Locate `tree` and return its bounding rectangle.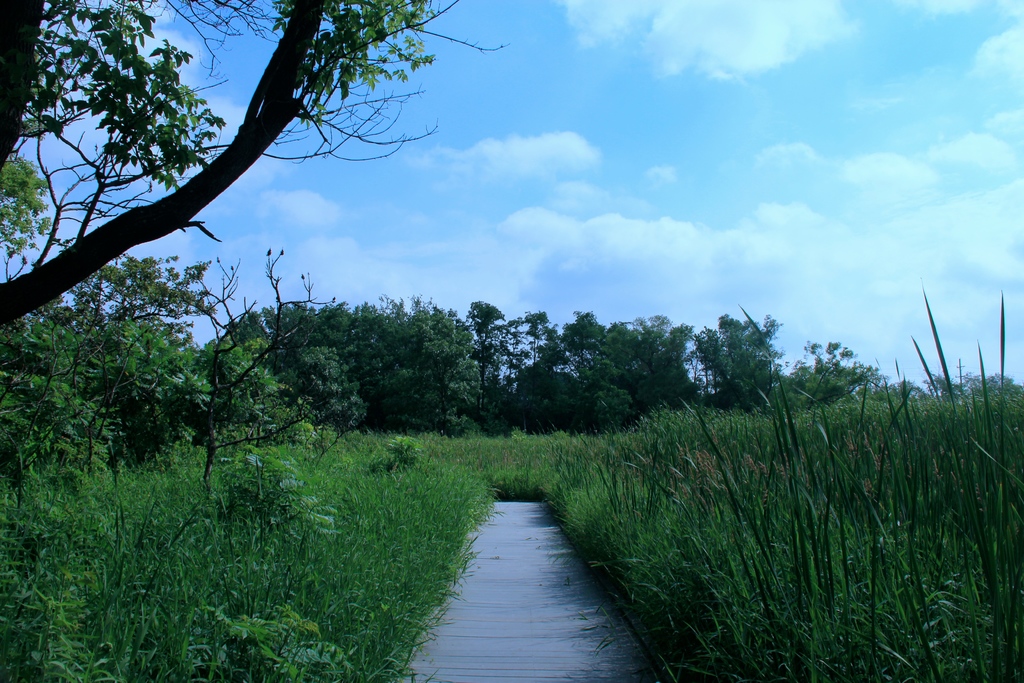
x1=13, y1=0, x2=289, y2=388.
